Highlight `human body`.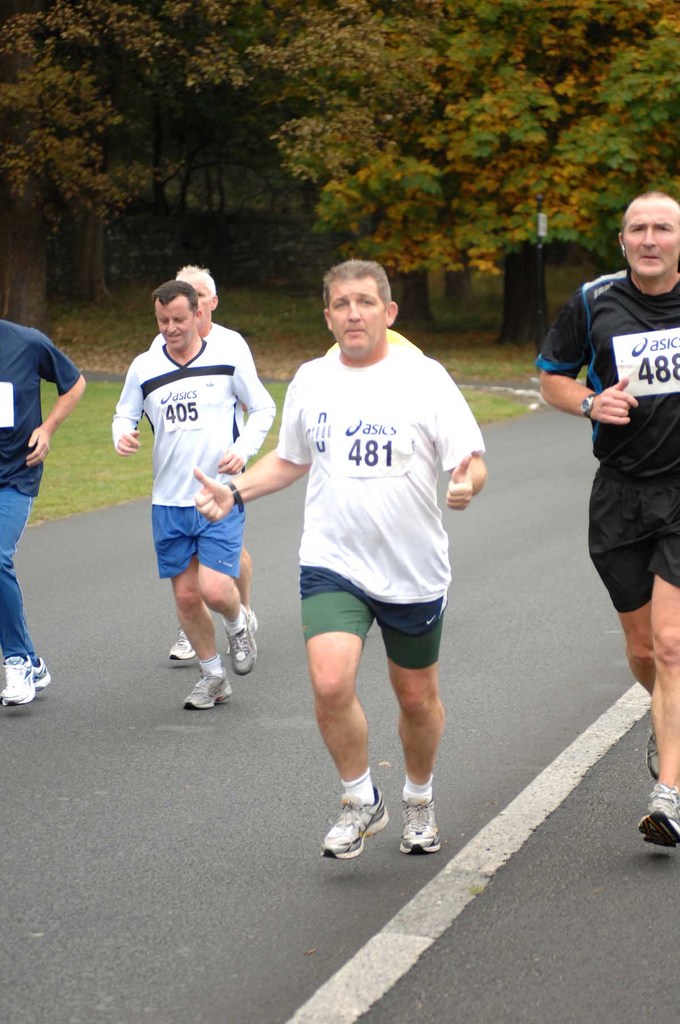
Highlighted region: pyautogui.locateOnScreen(0, 316, 91, 702).
